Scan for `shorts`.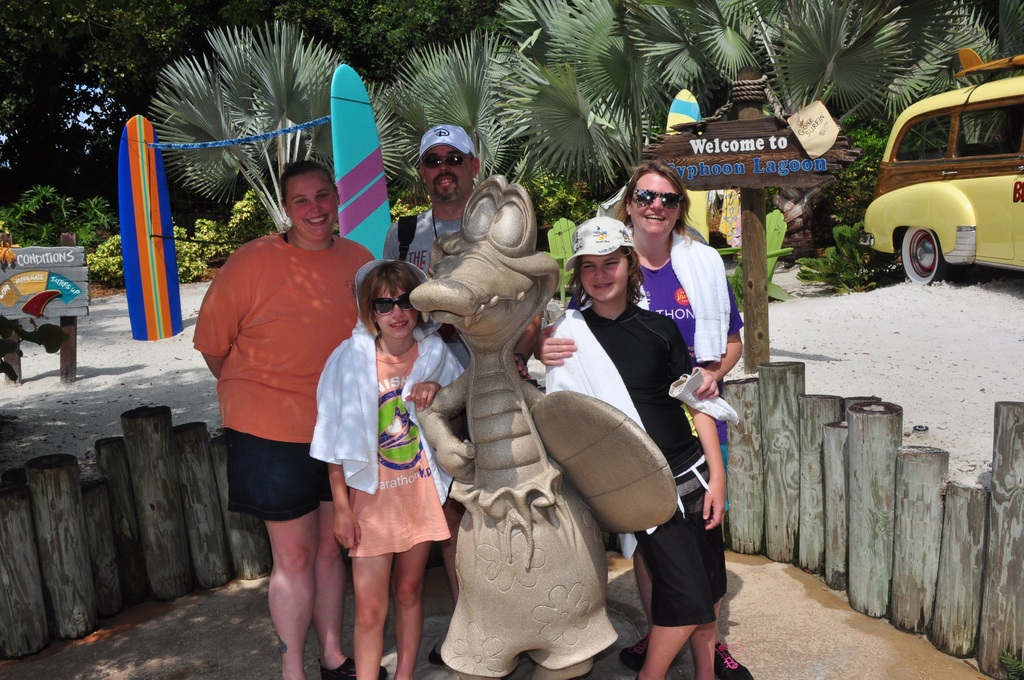
Scan result: <bbox>227, 427, 349, 522</bbox>.
